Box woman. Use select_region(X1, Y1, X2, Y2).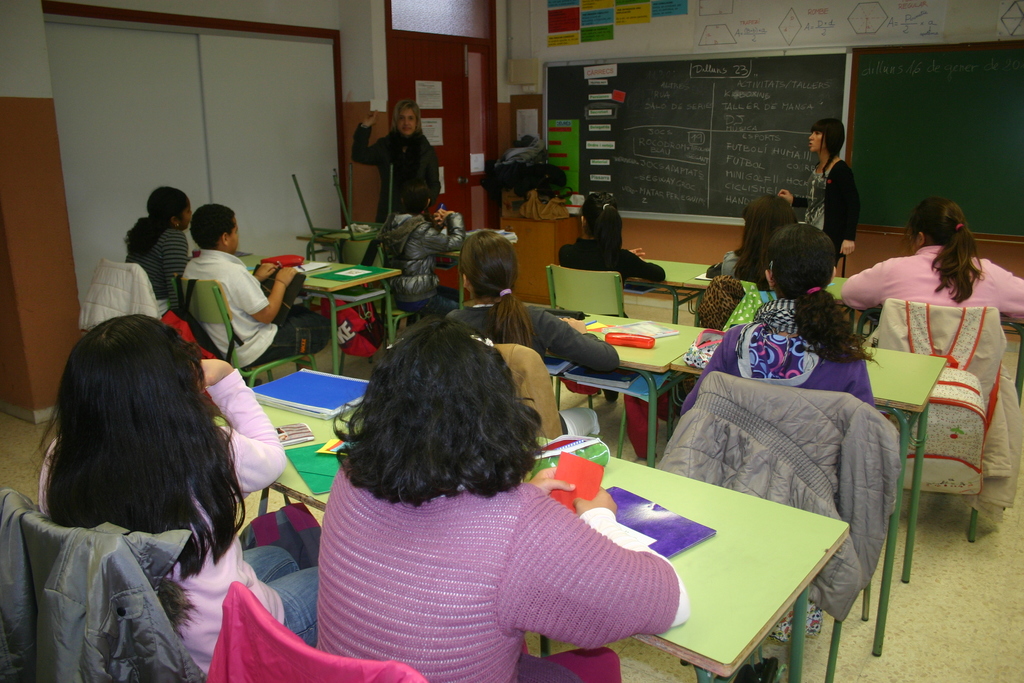
select_region(347, 99, 440, 222).
